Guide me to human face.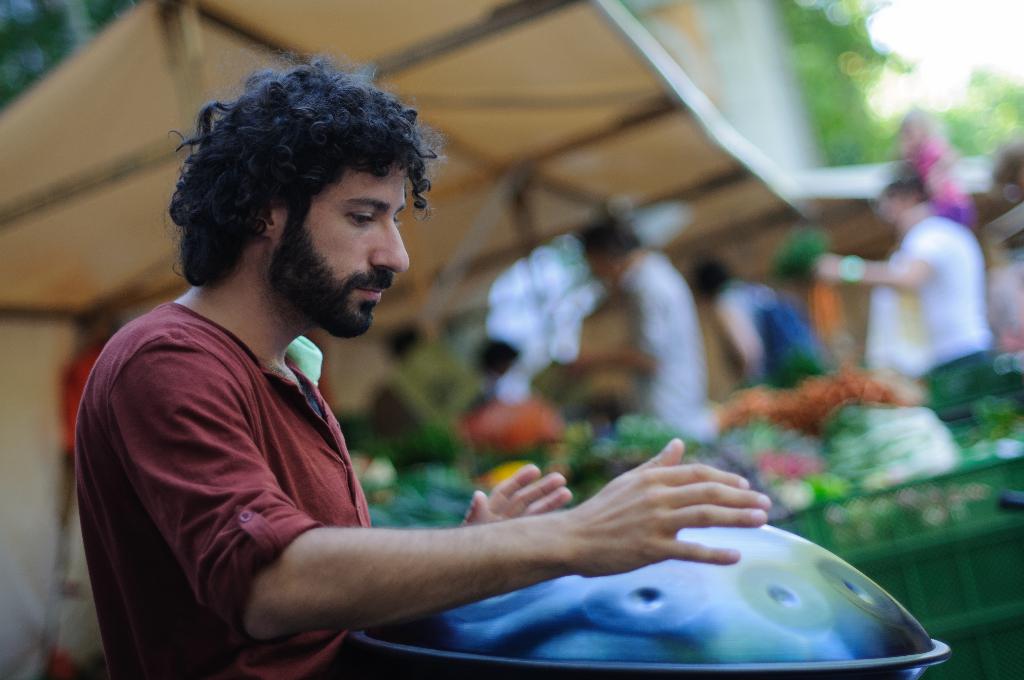
Guidance: {"left": 276, "top": 162, "right": 412, "bottom": 336}.
